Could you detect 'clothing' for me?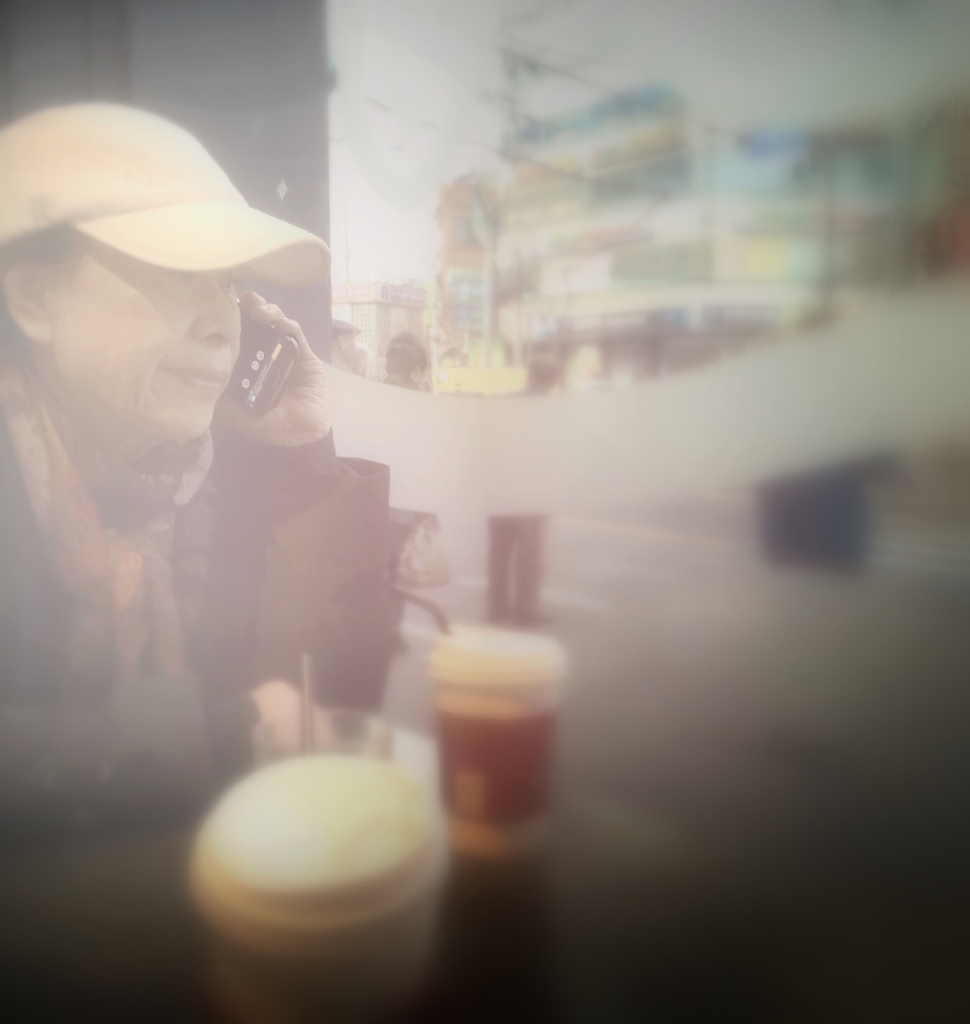
Detection result: {"x1": 28, "y1": 139, "x2": 459, "y2": 766}.
